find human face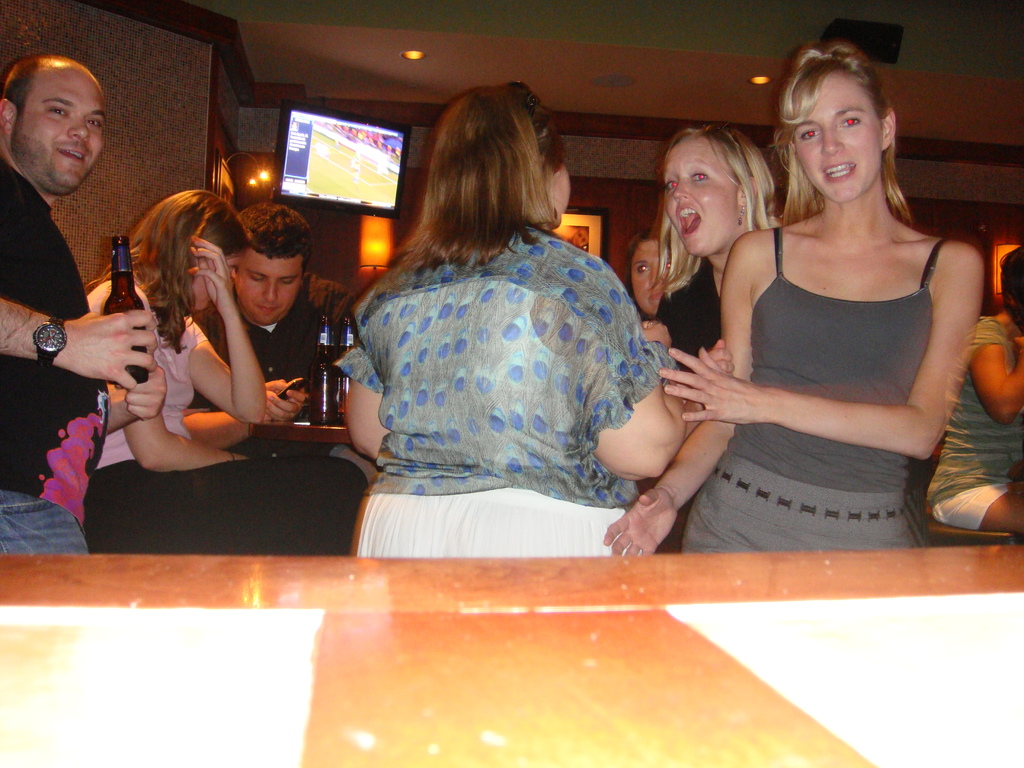
{"left": 9, "top": 74, "right": 107, "bottom": 188}
